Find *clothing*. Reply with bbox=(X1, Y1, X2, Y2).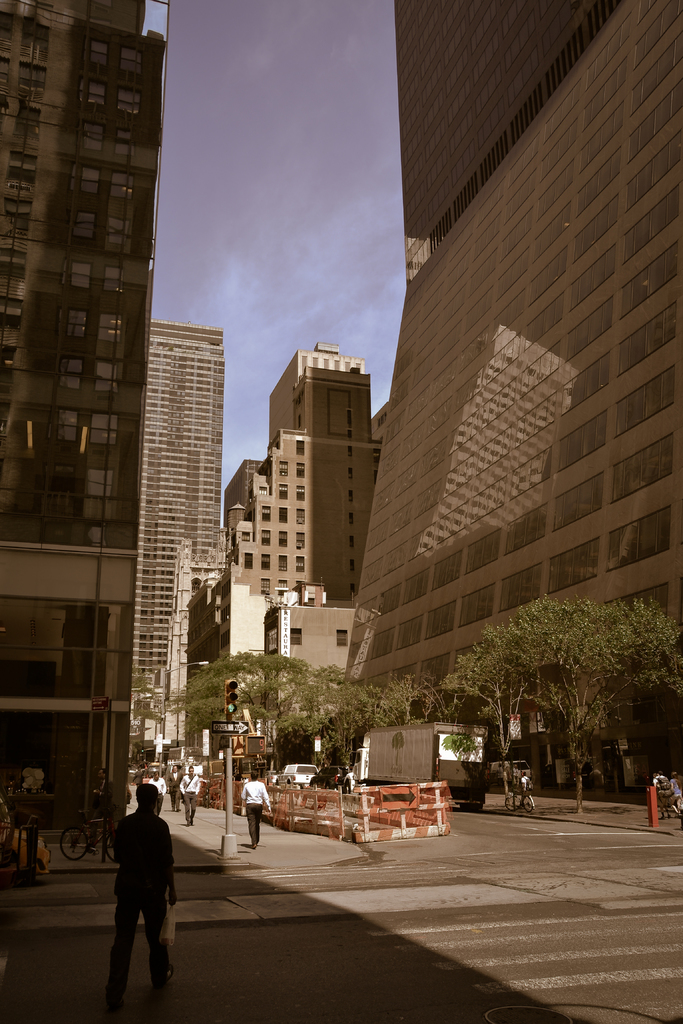
bbox=(87, 776, 111, 844).
